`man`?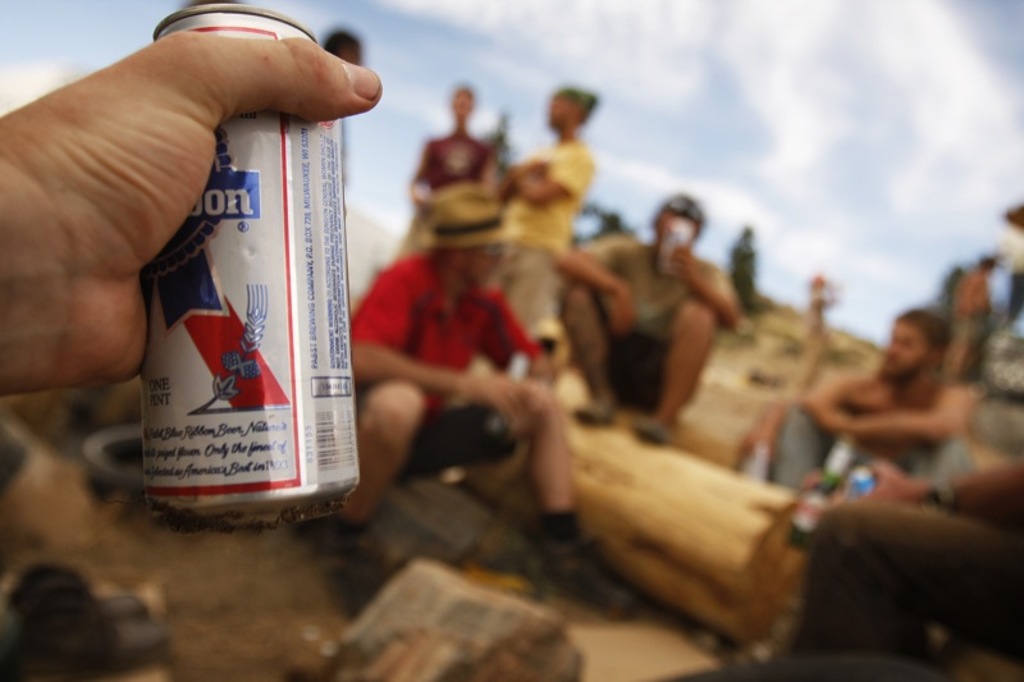
l=315, t=178, r=632, b=624
